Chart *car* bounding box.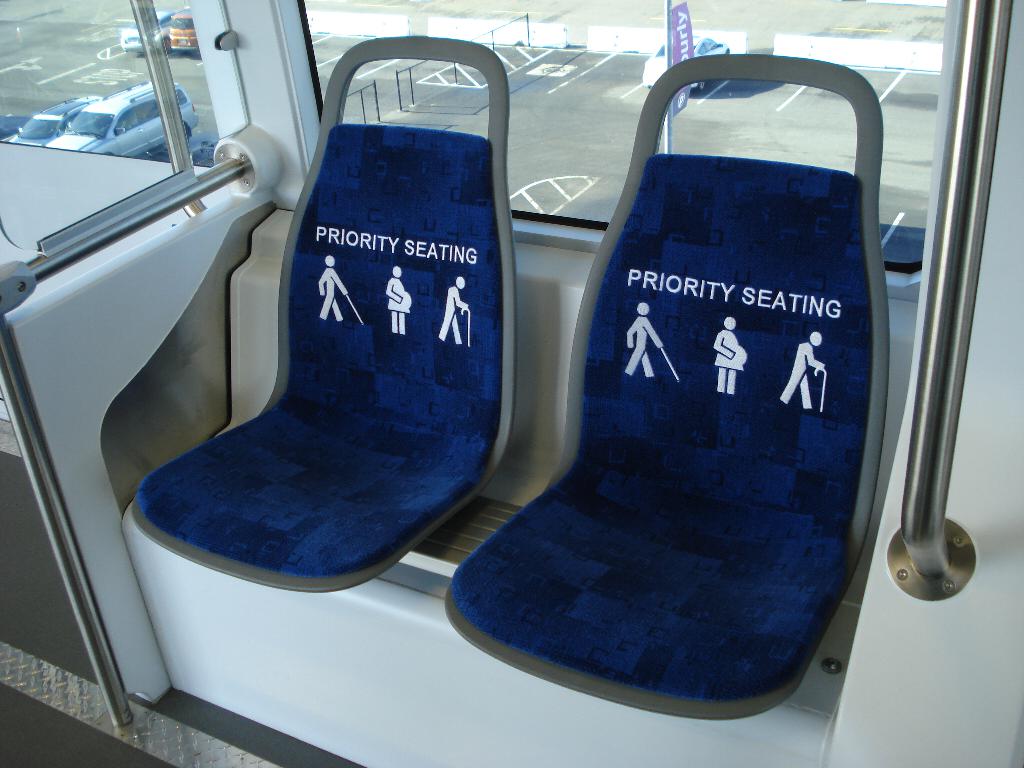
Charted: box(643, 35, 731, 95).
